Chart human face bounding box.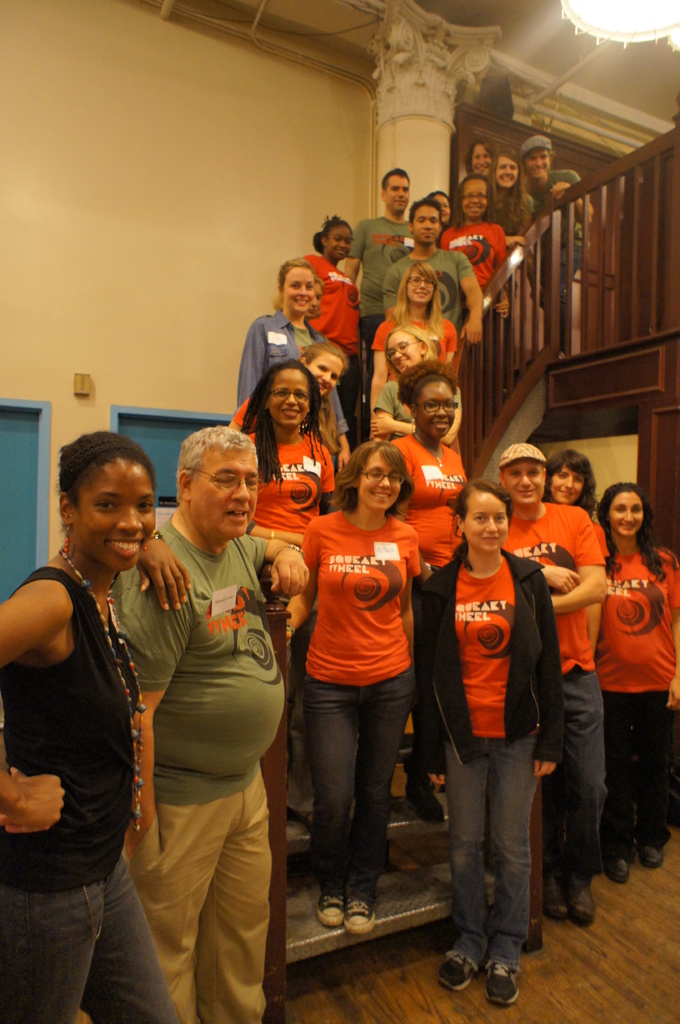
Charted: x1=497 y1=153 x2=520 y2=186.
